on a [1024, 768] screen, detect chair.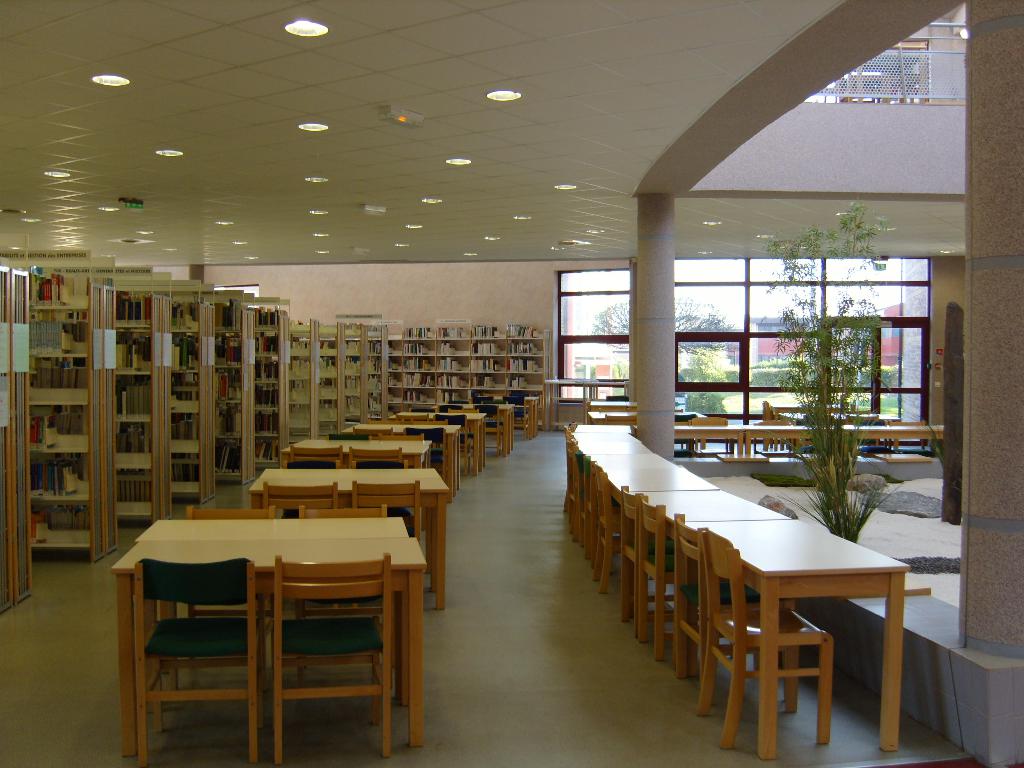
BBox(437, 412, 473, 471).
